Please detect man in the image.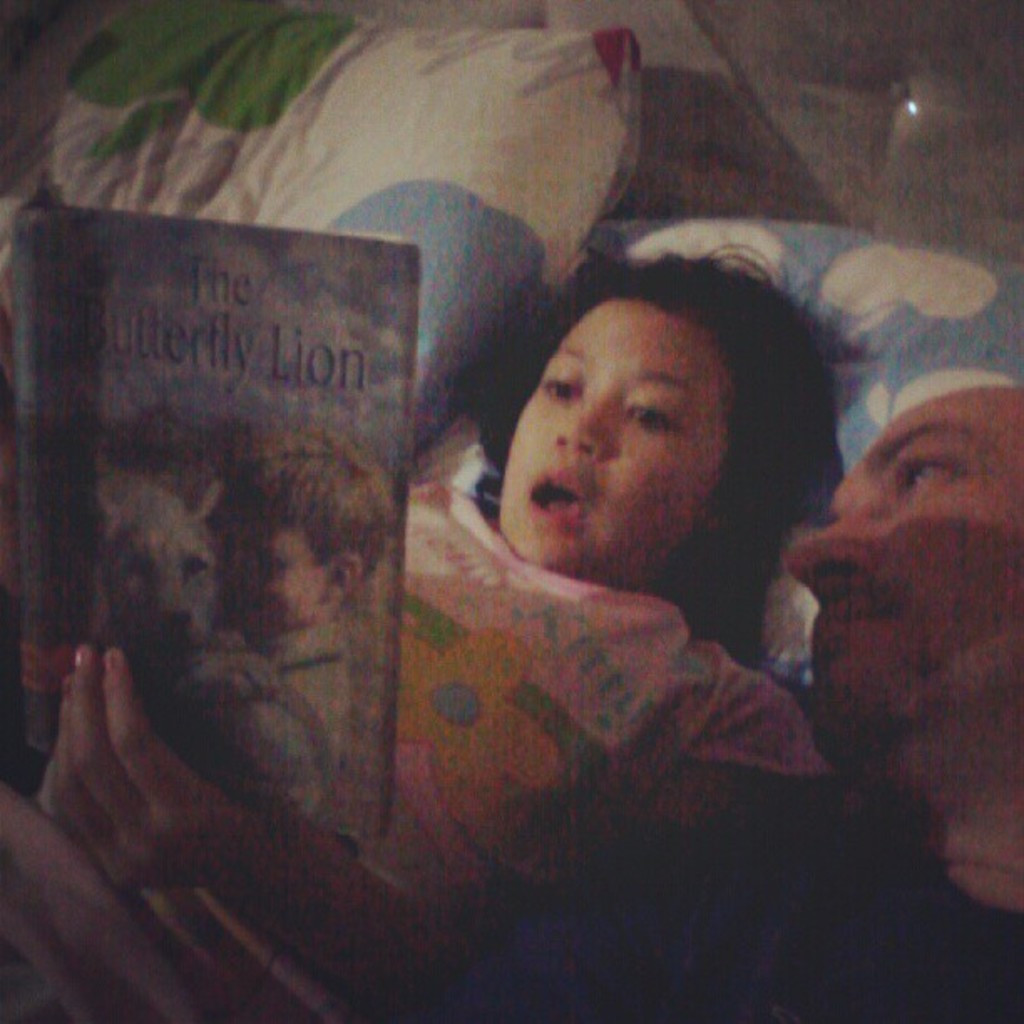
bbox=[393, 376, 1022, 1022].
